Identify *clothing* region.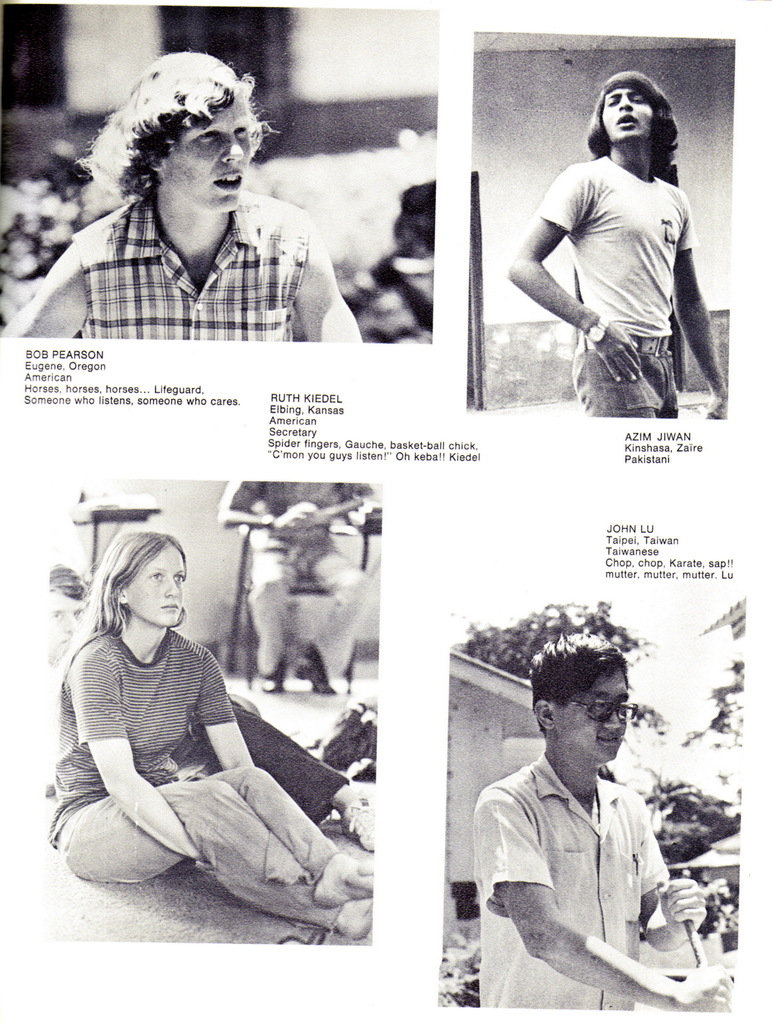
Region: (left=67, top=182, right=308, bottom=336).
